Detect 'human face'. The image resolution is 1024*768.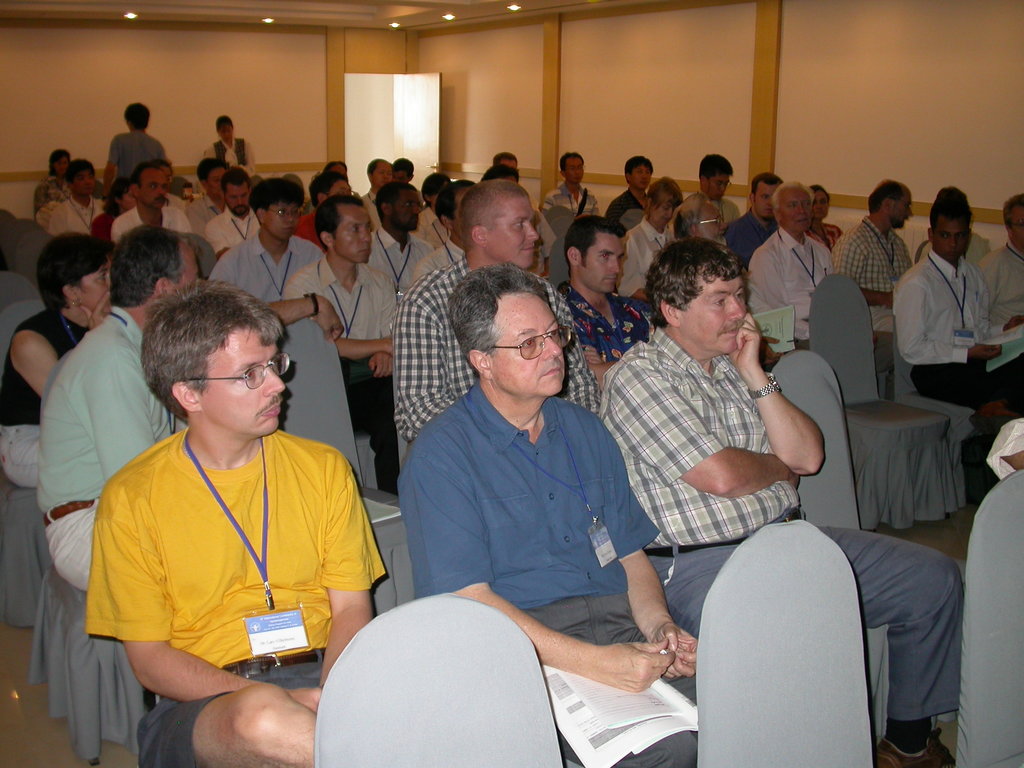
<region>219, 125, 232, 143</region>.
